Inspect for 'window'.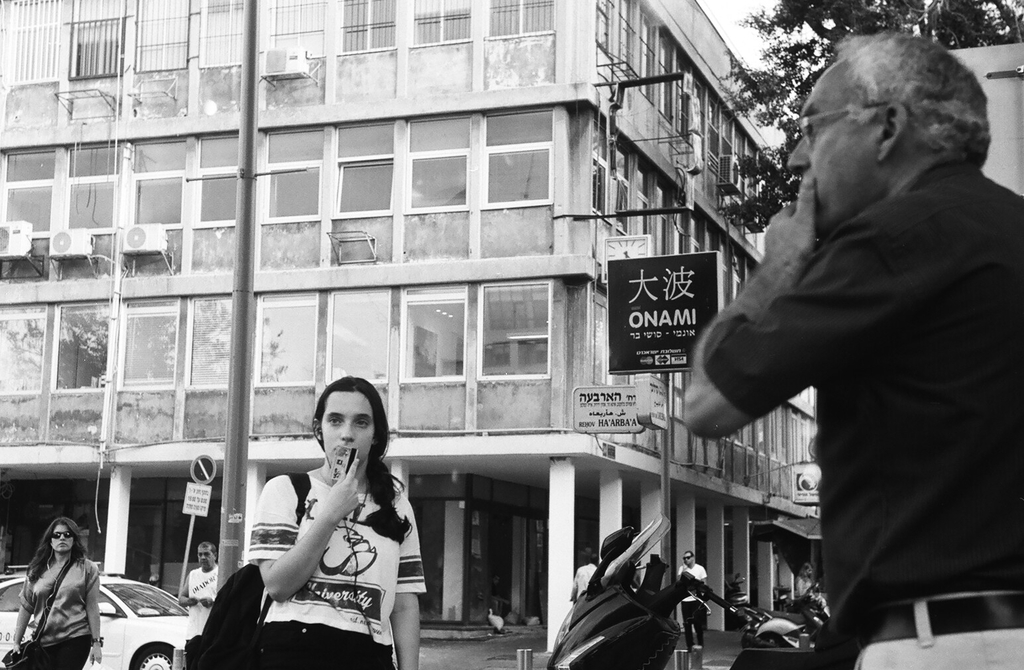
Inspection: select_region(483, 109, 553, 146).
